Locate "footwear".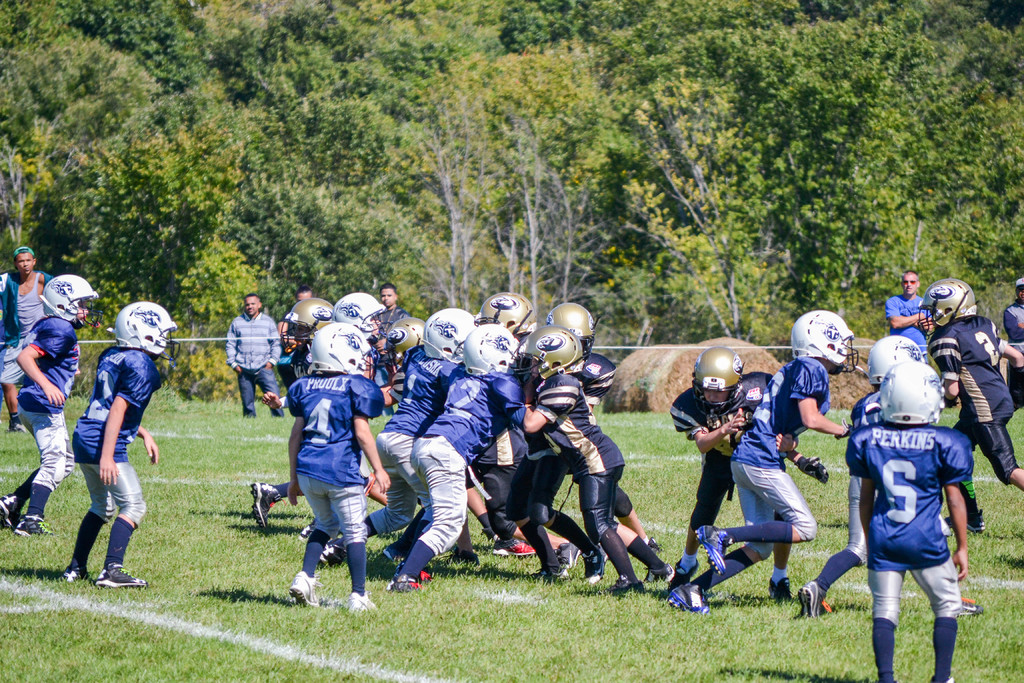
Bounding box: pyautogui.locateOnScreen(58, 563, 92, 585).
